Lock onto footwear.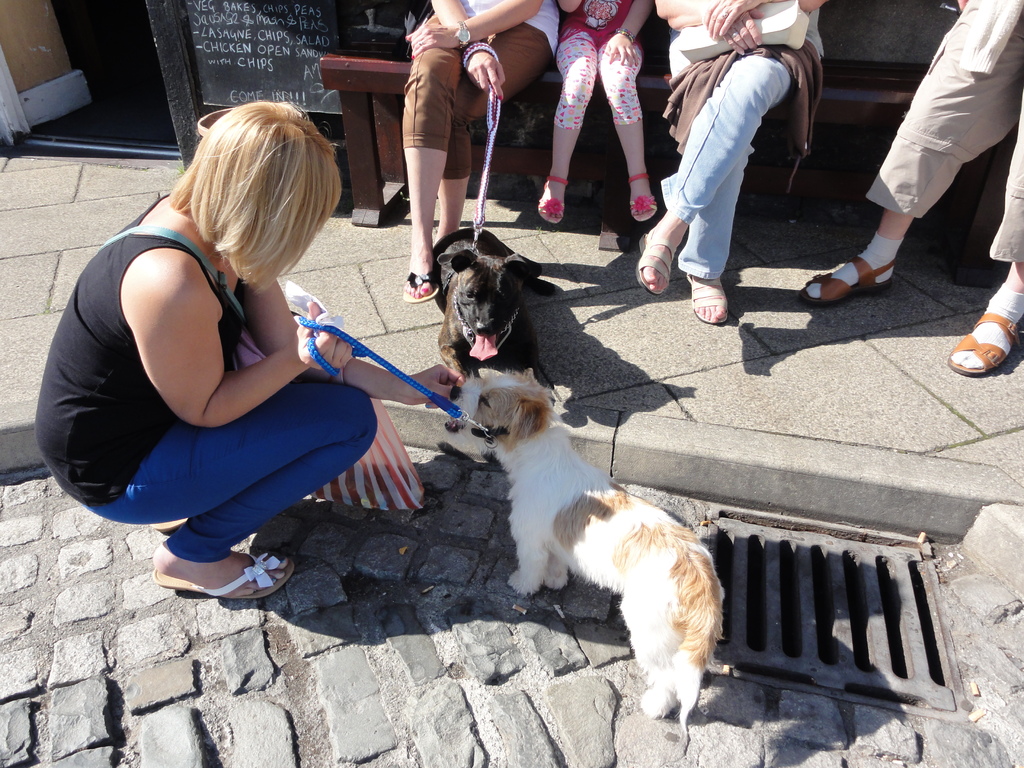
Locked: 948 314 1023 378.
